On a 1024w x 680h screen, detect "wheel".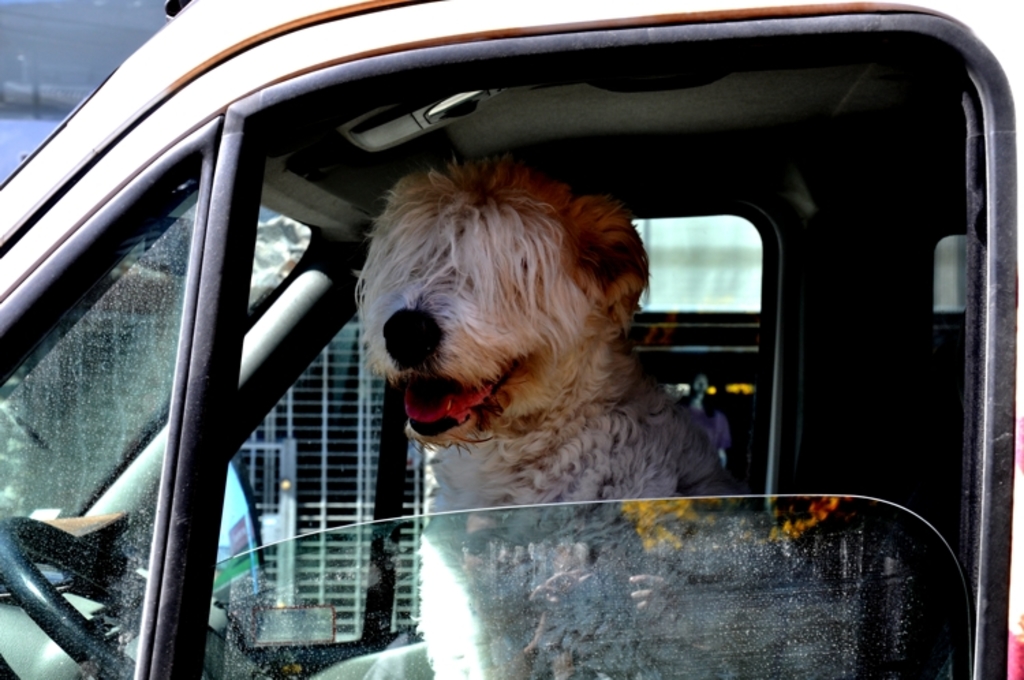
(0, 519, 253, 679).
